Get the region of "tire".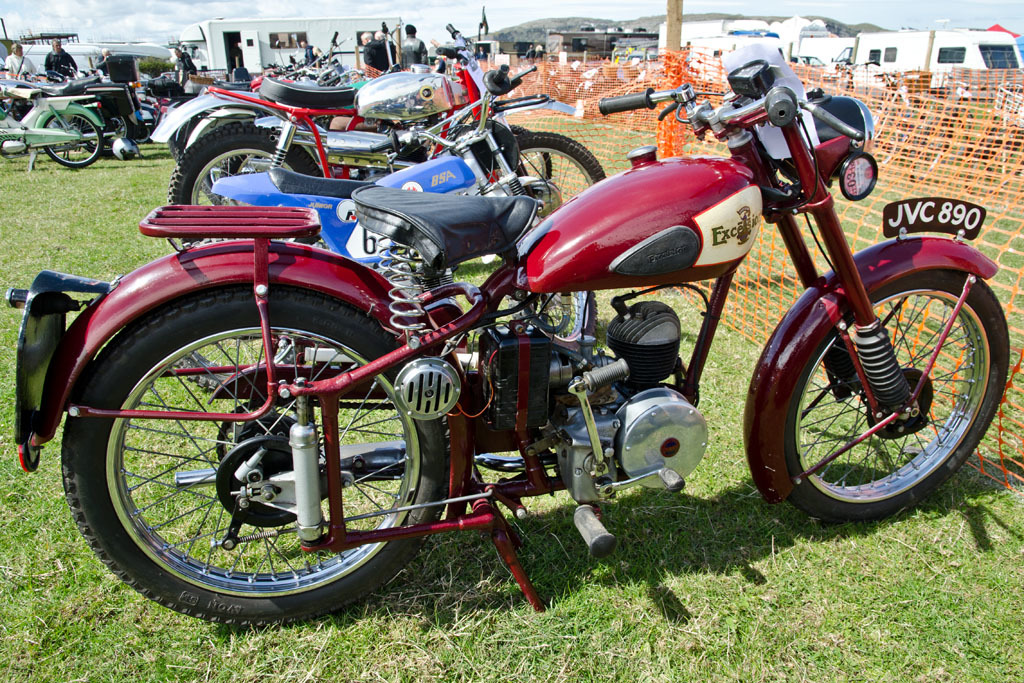
[59,284,446,626].
